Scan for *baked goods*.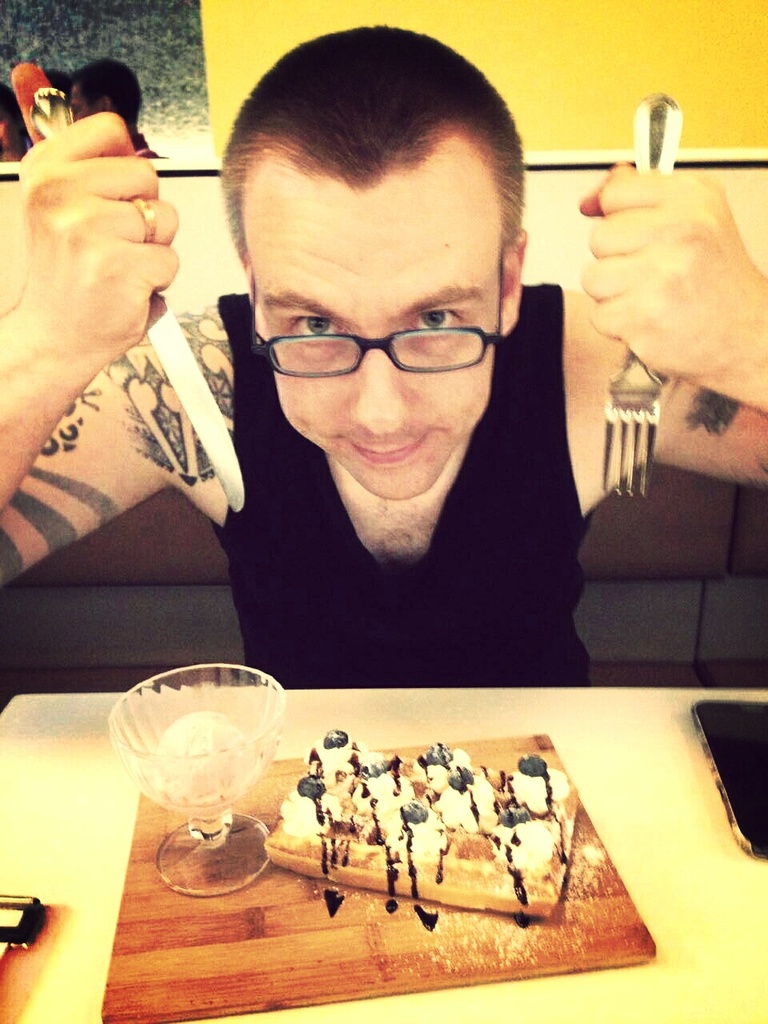
Scan result: box=[241, 742, 589, 942].
